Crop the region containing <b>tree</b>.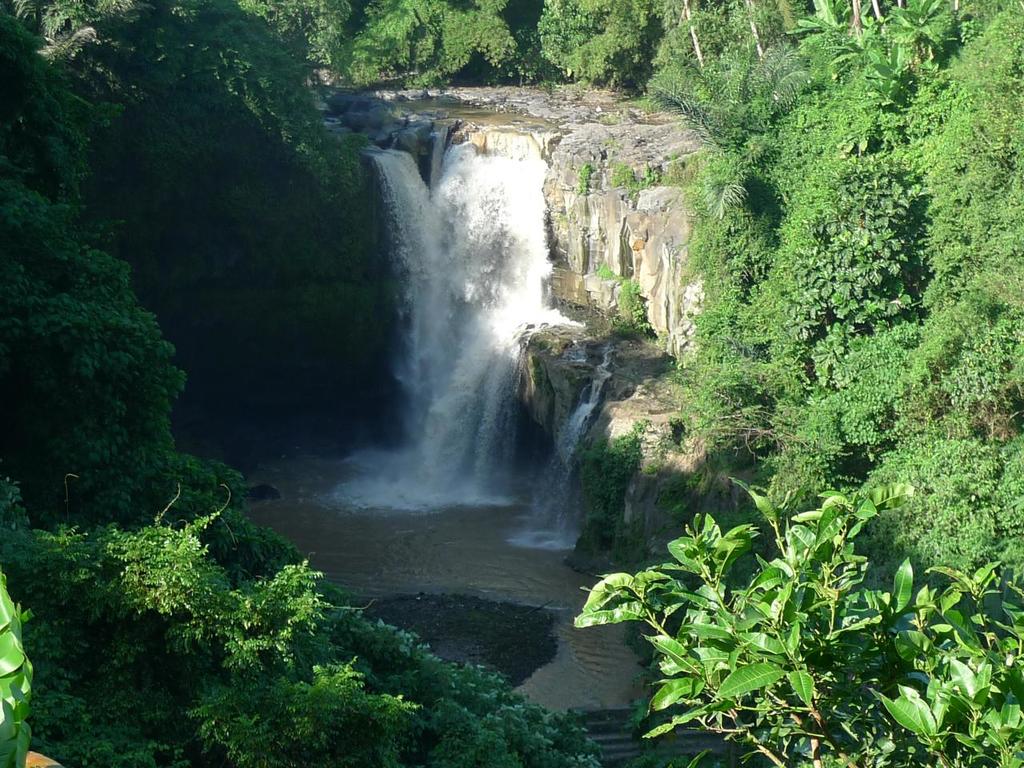
Crop region: <box>535,0,654,83</box>.
